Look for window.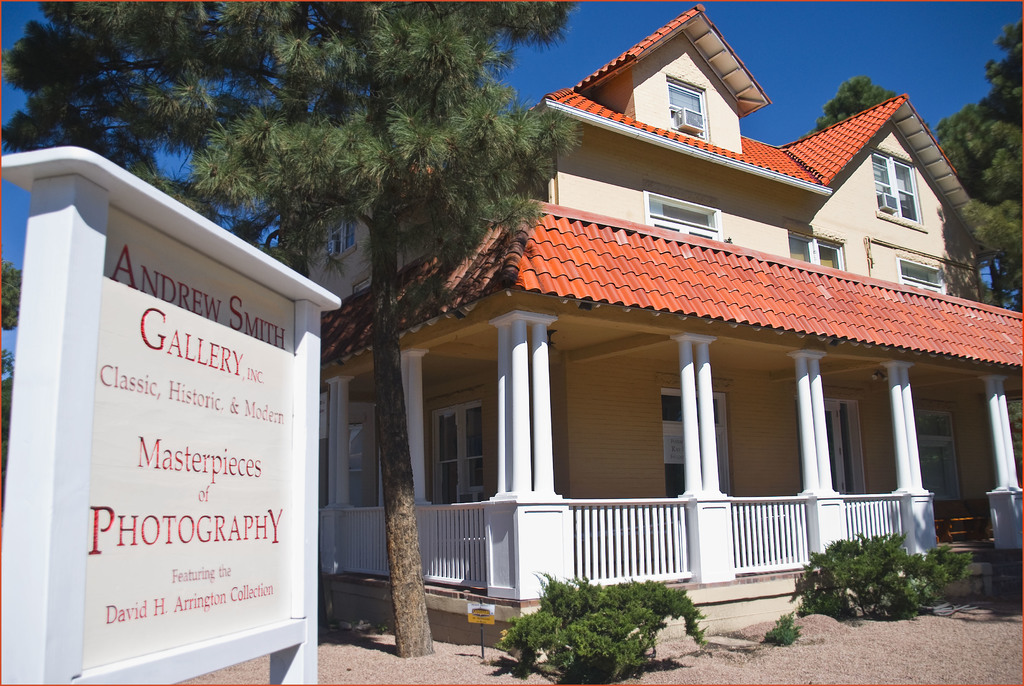
Found: {"left": 644, "top": 179, "right": 723, "bottom": 241}.
